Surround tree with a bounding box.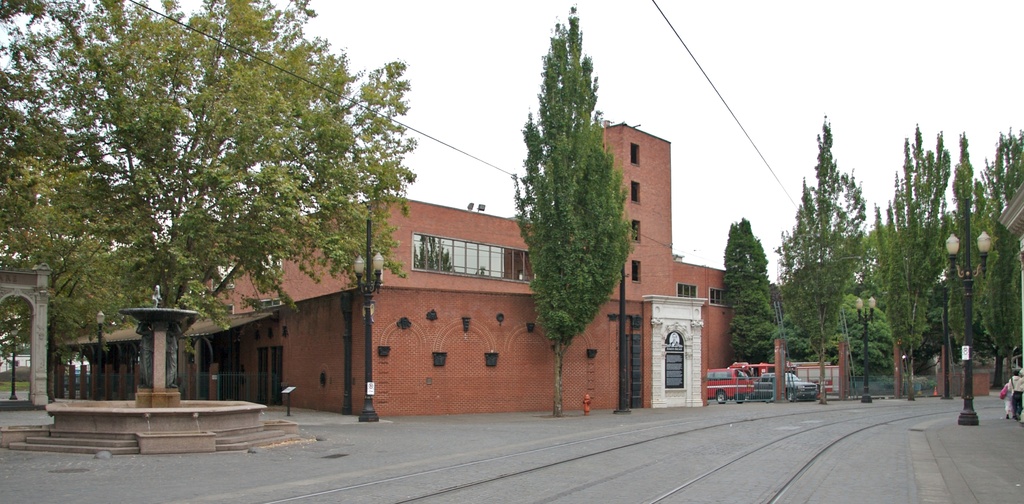
detection(724, 215, 780, 365).
